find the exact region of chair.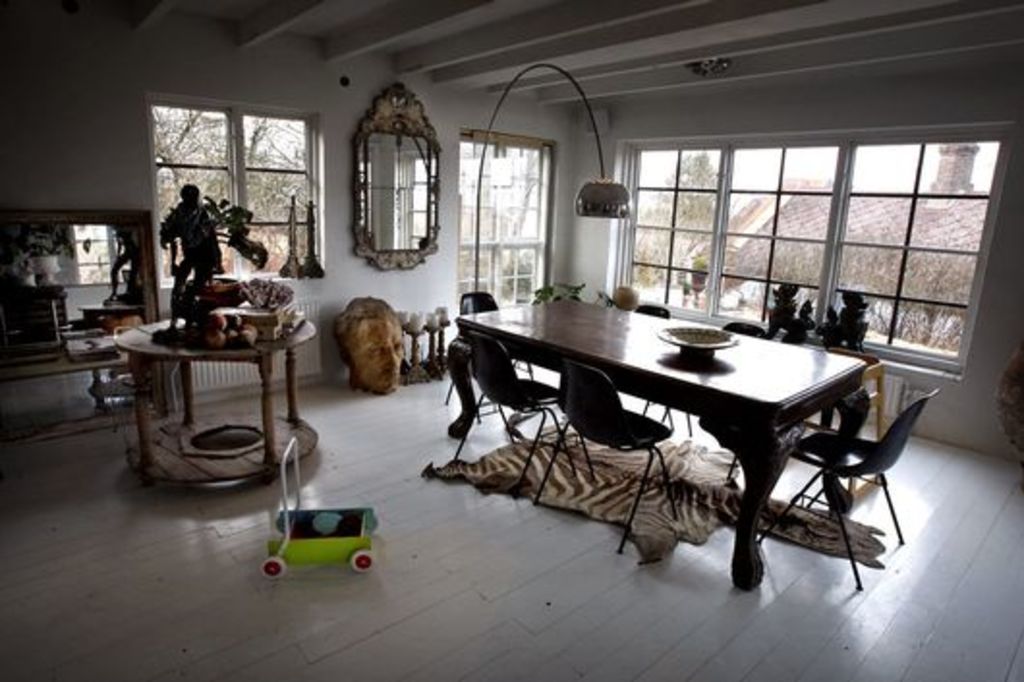
Exact region: bbox=[630, 301, 665, 413].
